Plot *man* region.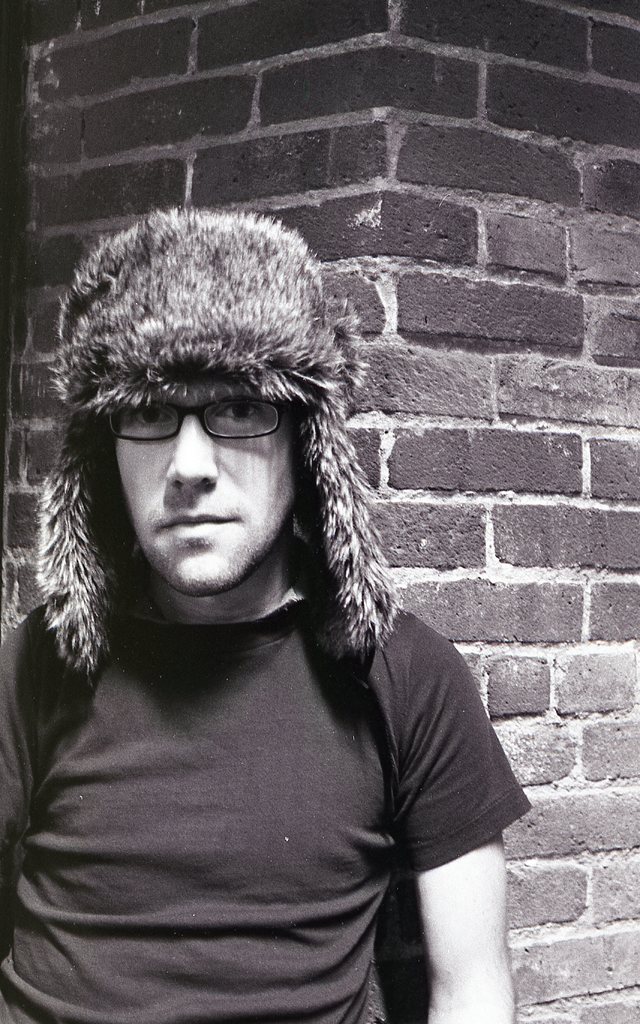
Plotted at detection(1, 186, 522, 1012).
